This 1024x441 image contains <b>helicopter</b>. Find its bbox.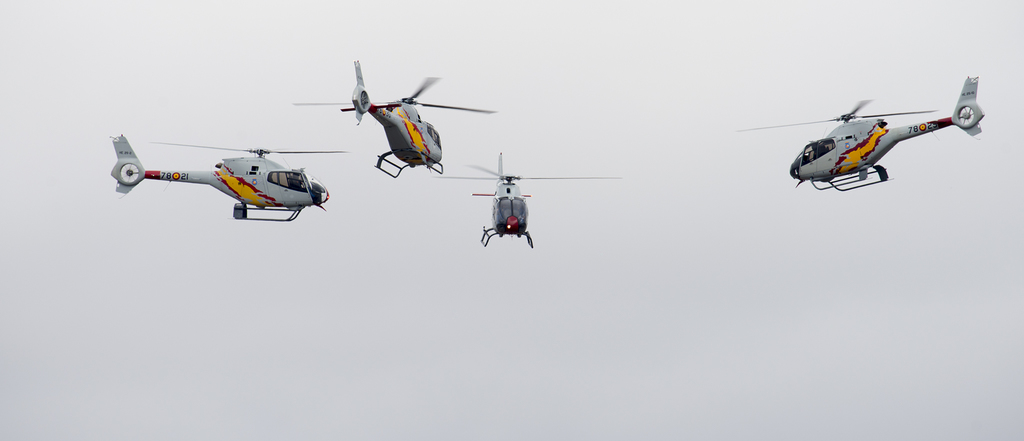
detection(289, 57, 497, 179).
